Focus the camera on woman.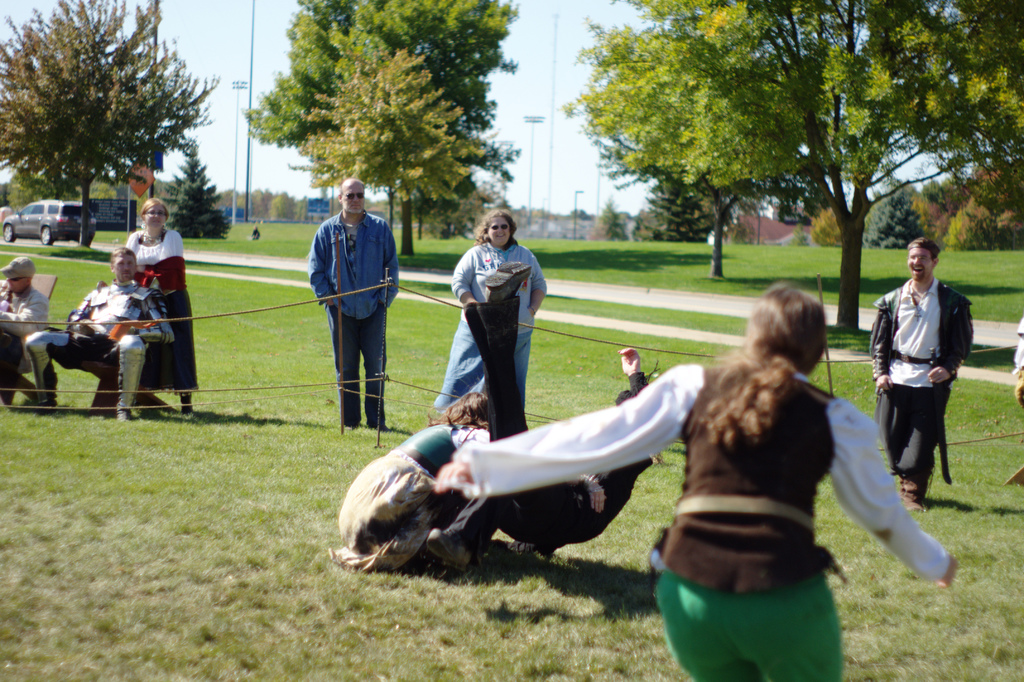
Focus region: <bbox>127, 194, 200, 410</bbox>.
